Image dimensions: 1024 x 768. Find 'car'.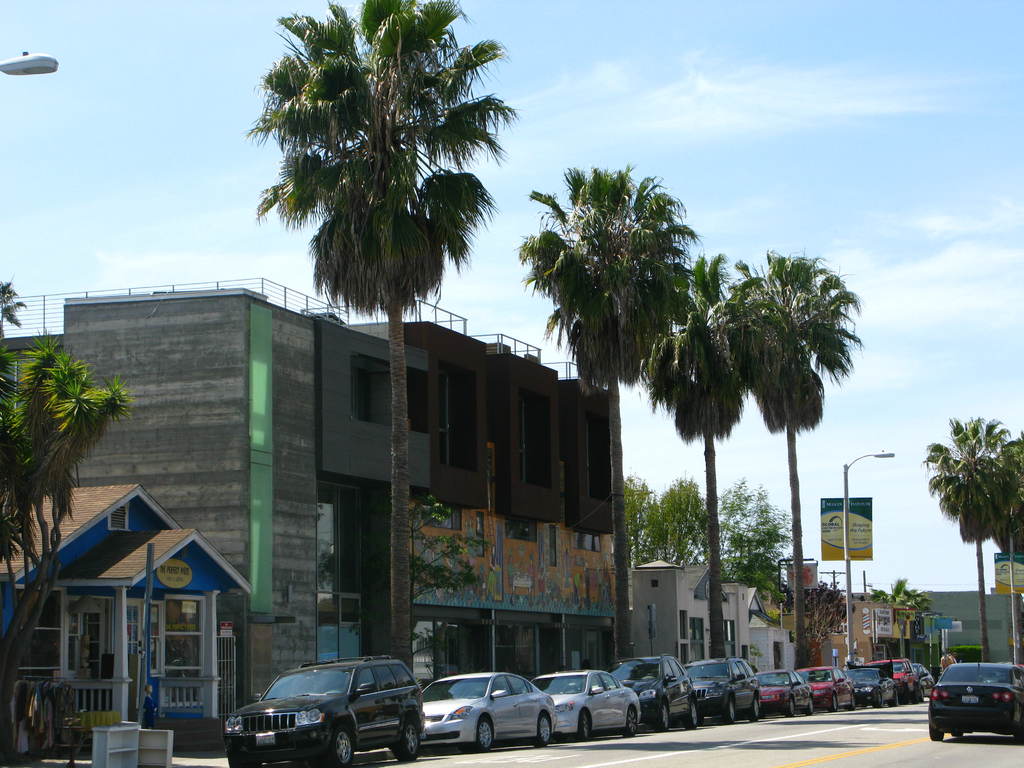
[x1=908, y1=653, x2=932, y2=703].
